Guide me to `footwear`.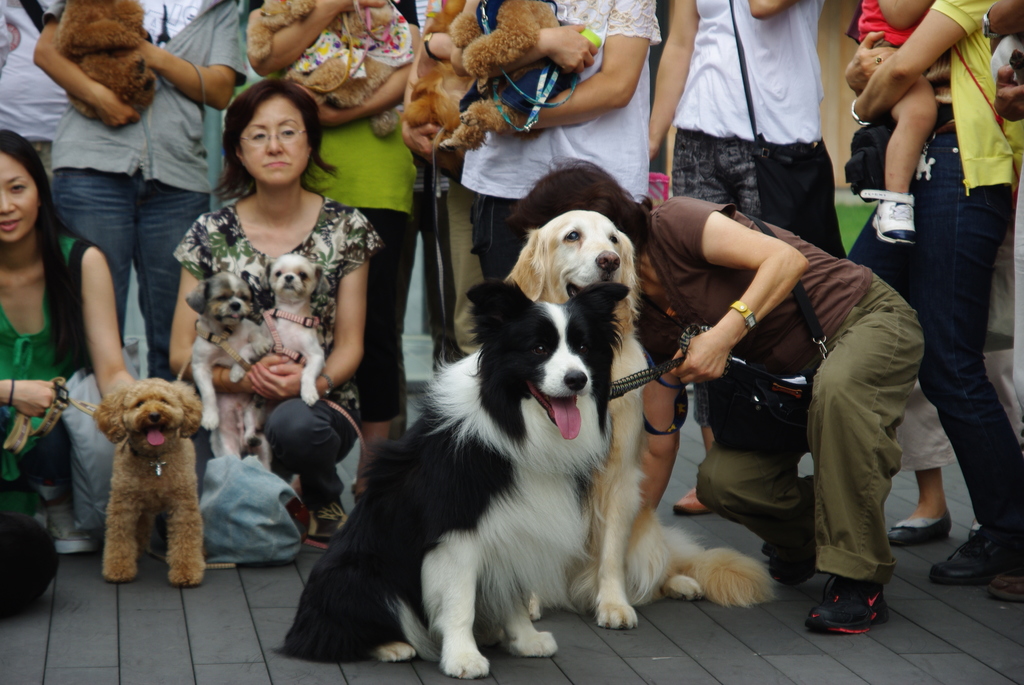
Guidance: bbox=[302, 502, 358, 553].
